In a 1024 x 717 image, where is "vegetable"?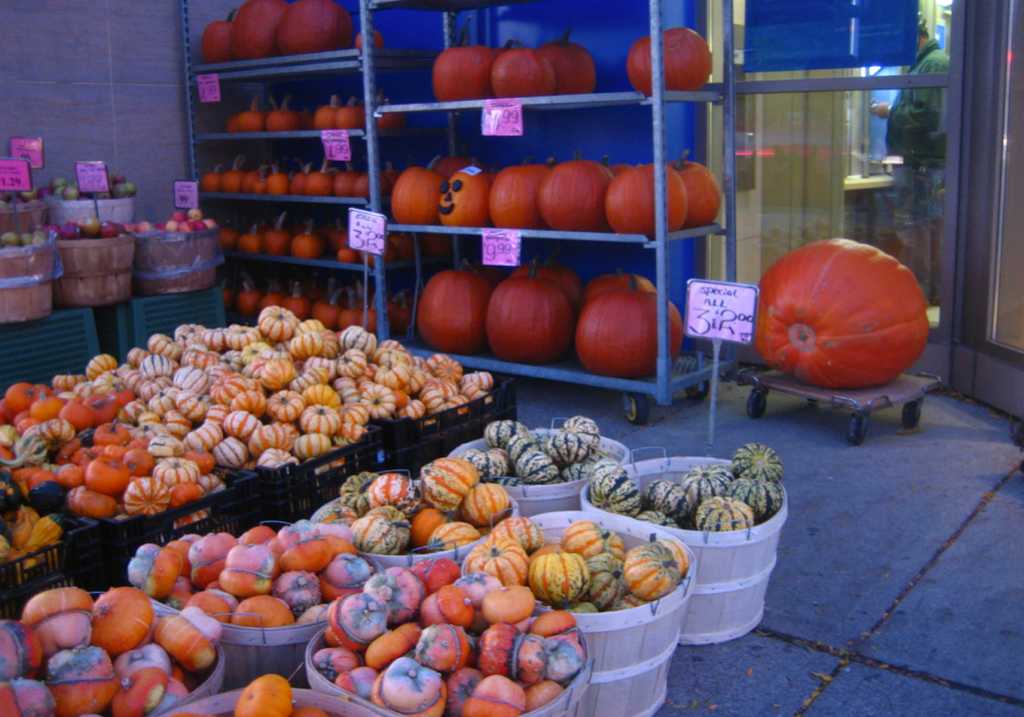
437/355/460/384.
